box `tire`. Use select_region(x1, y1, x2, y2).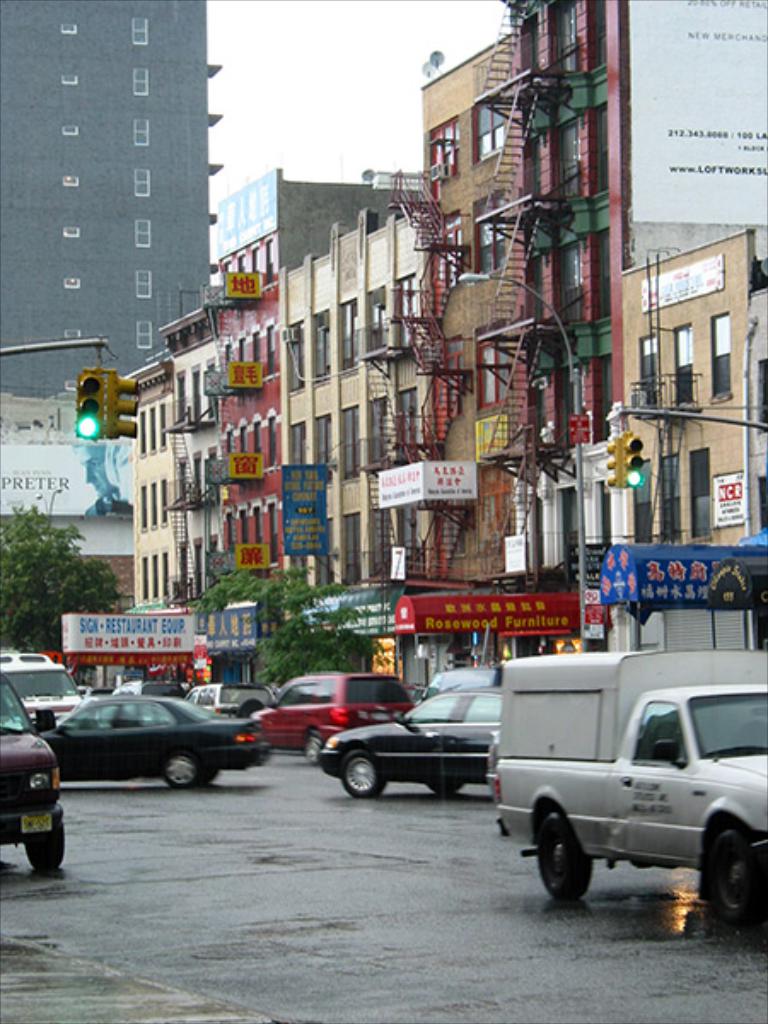
select_region(538, 814, 596, 903).
